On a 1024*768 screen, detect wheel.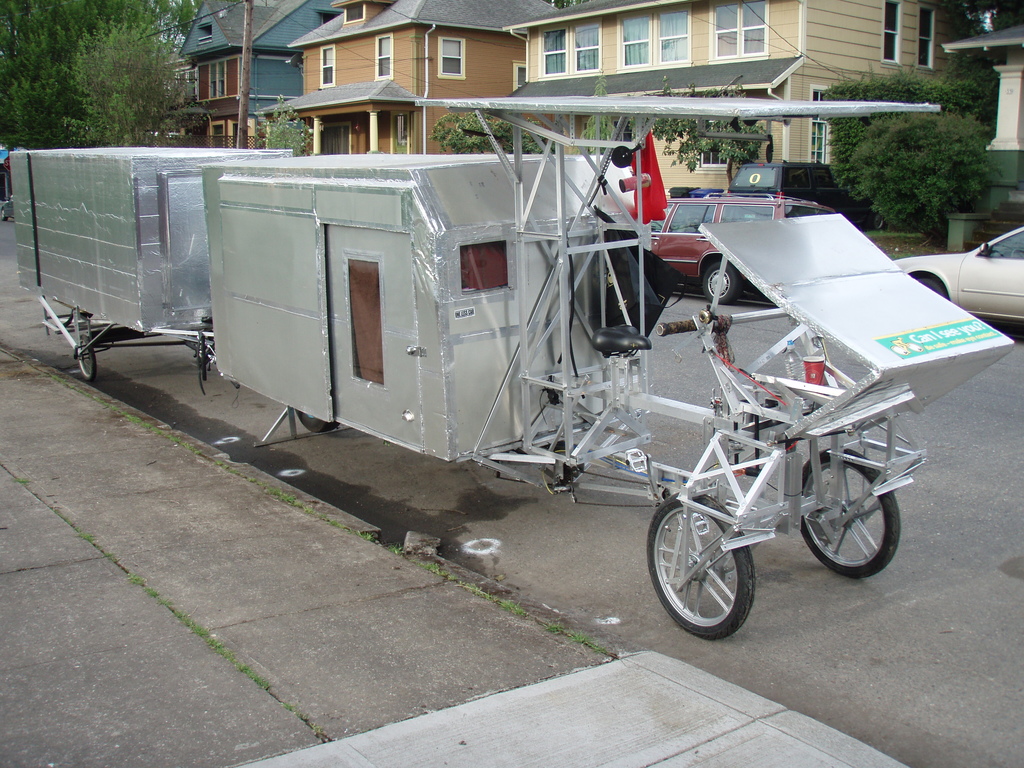
(78,338,95,381).
